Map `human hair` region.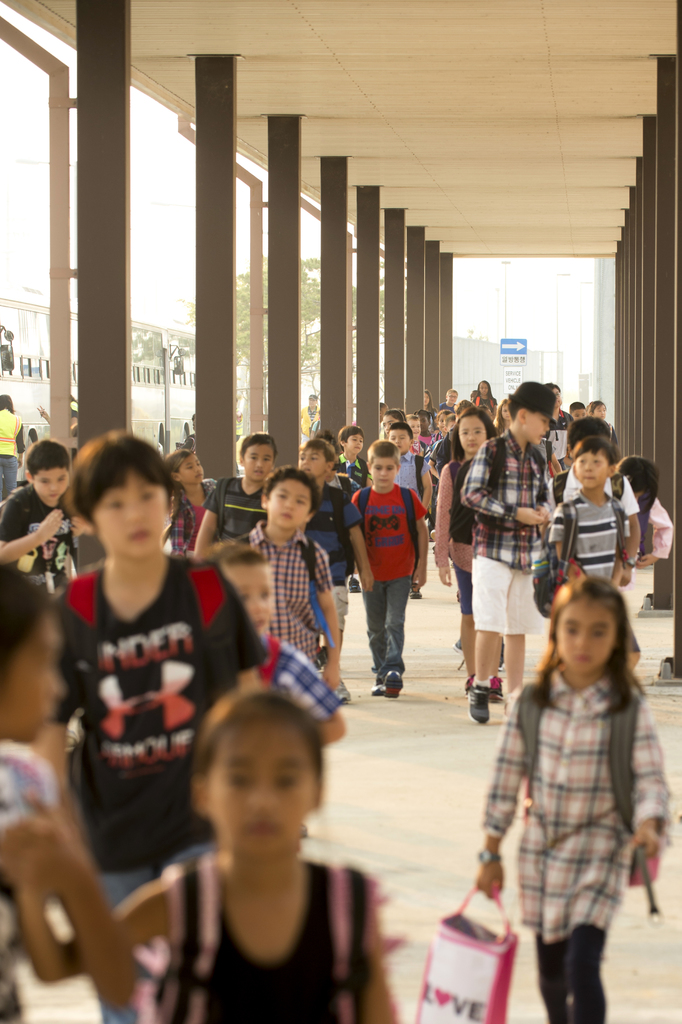
Mapped to 240,431,276,462.
